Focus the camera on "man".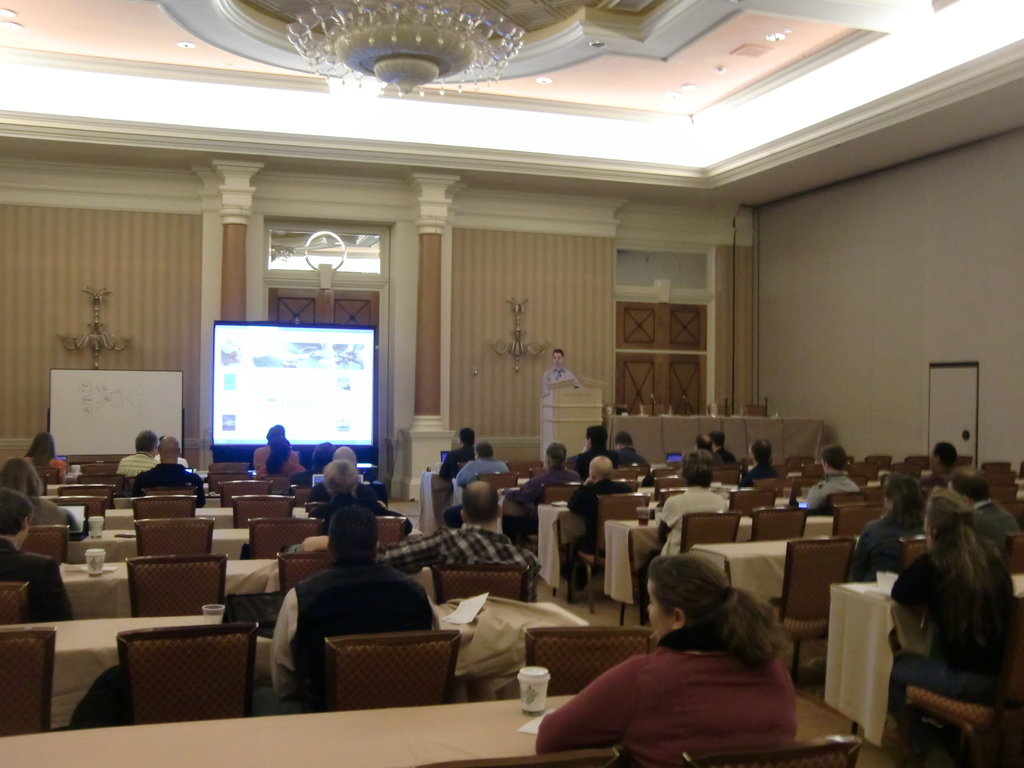
Focus region: left=542, top=348, right=582, bottom=392.
